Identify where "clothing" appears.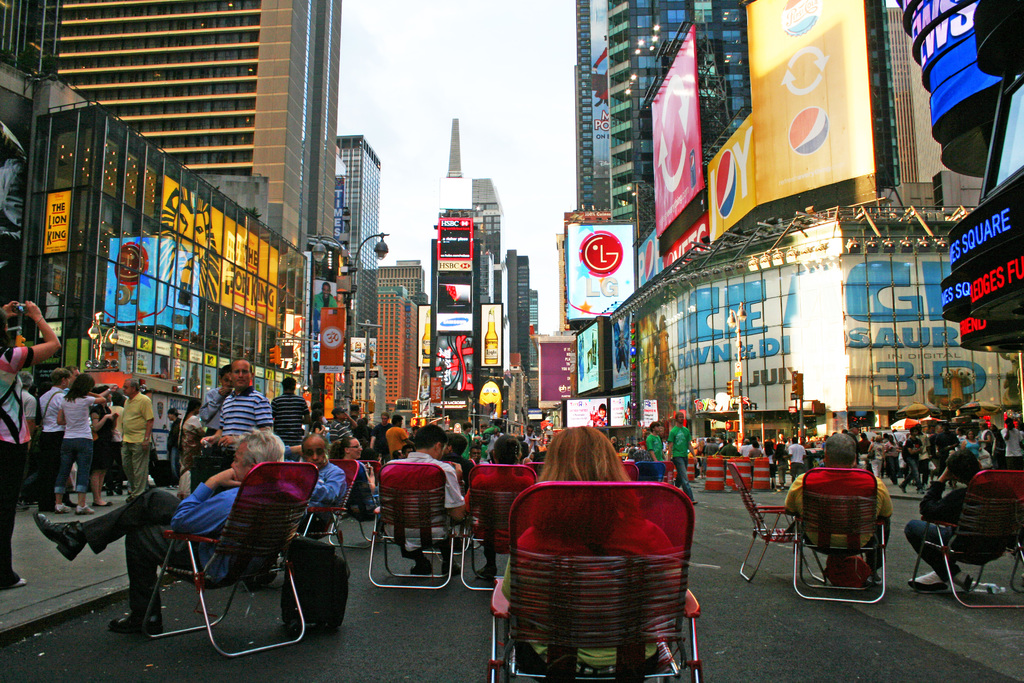
Appears at [x1=17, y1=383, x2=38, y2=429].
